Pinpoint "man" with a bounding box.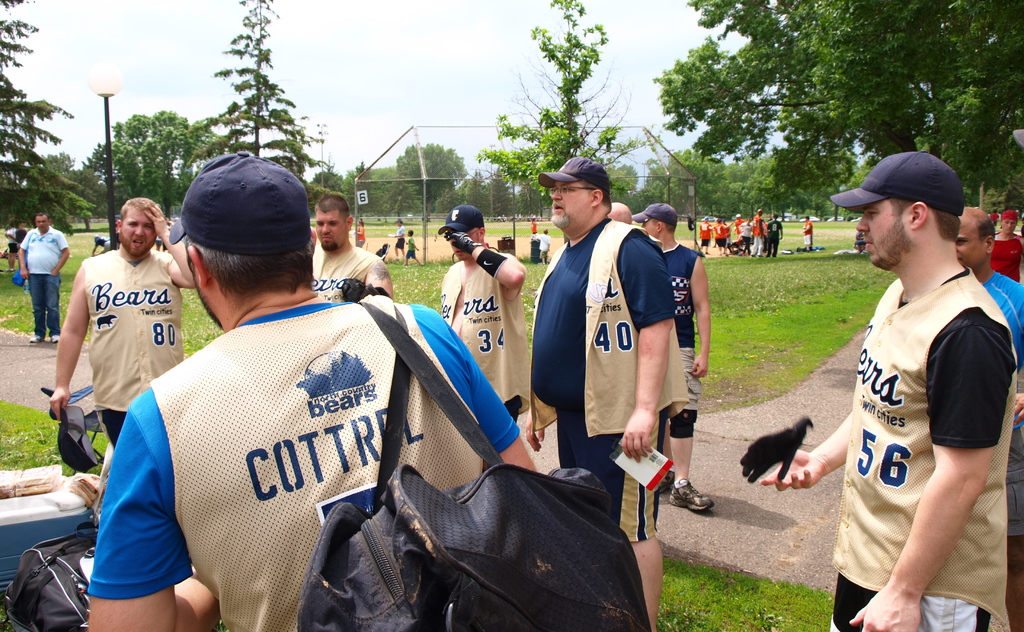
box=[767, 216, 782, 256].
